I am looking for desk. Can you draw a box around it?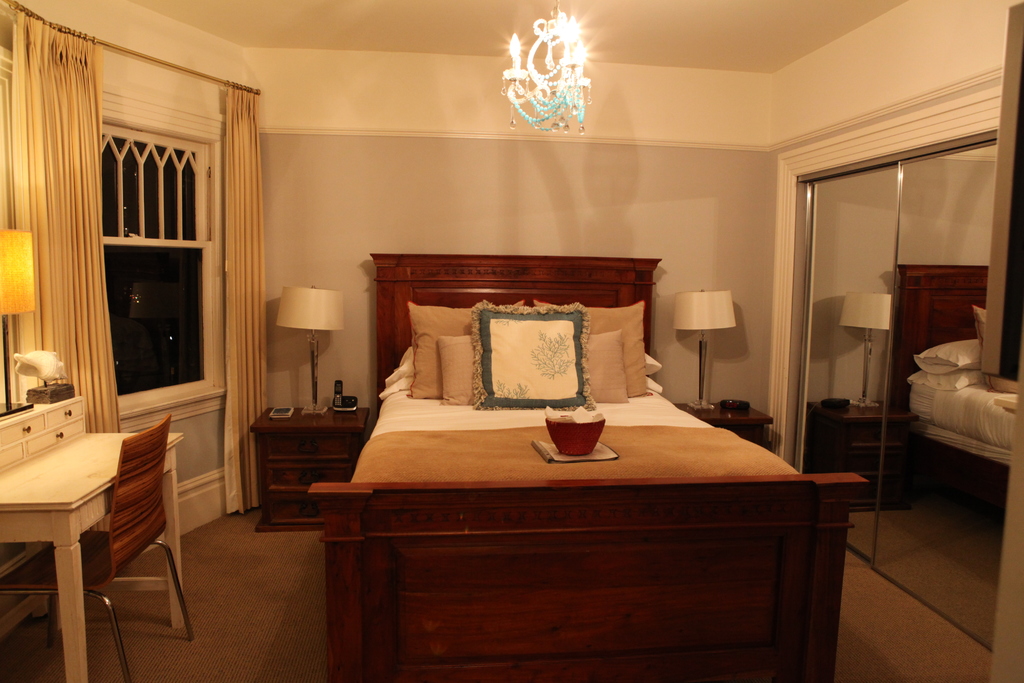
Sure, the bounding box is pyautogui.locateOnScreen(0, 402, 184, 661).
